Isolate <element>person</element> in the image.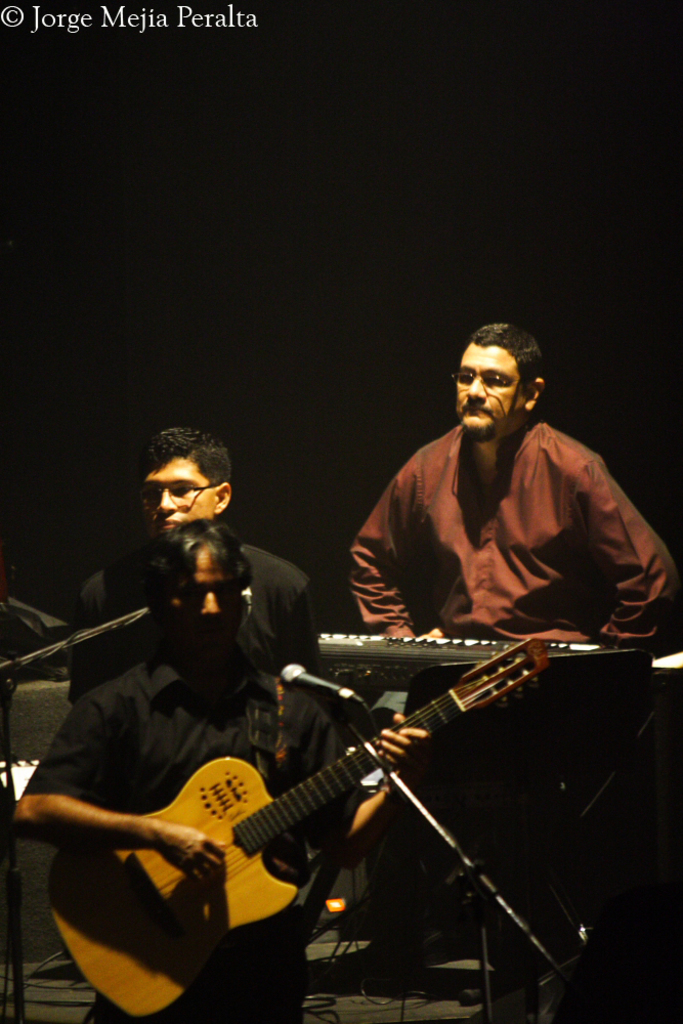
Isolated region: left=12, top=517, right=429, bottom=1023.
